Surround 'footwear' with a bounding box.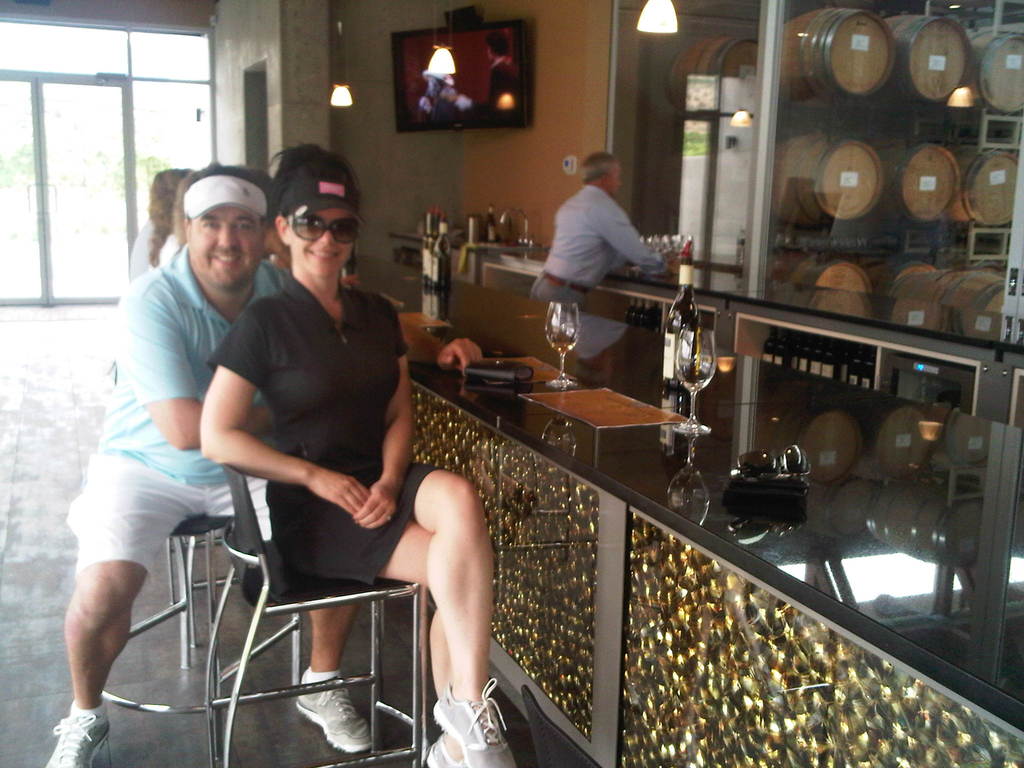
bbox=[294, 668, 398, 755].
